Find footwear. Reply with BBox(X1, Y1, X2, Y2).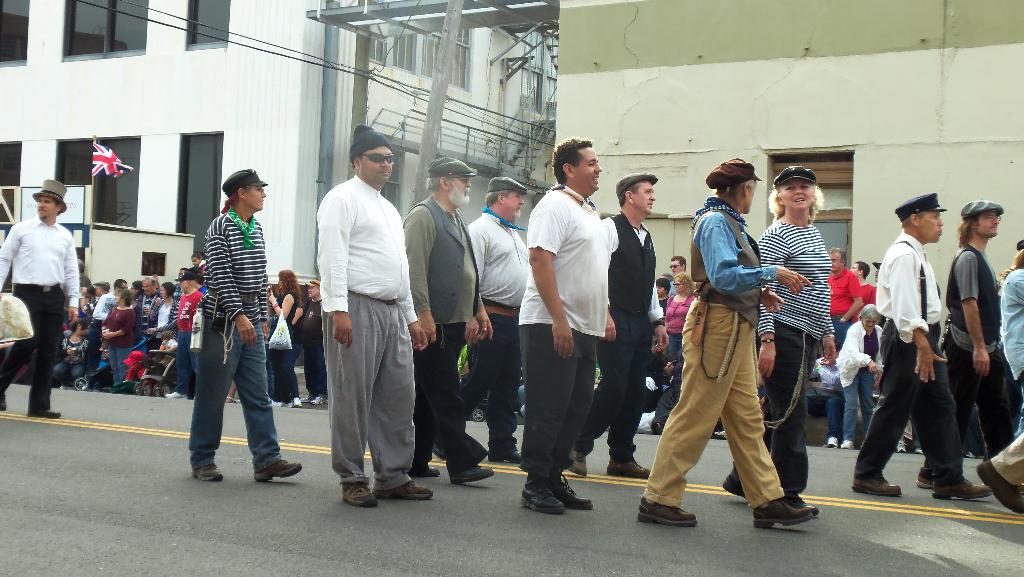
BBox(192, 464, 218, 482).
